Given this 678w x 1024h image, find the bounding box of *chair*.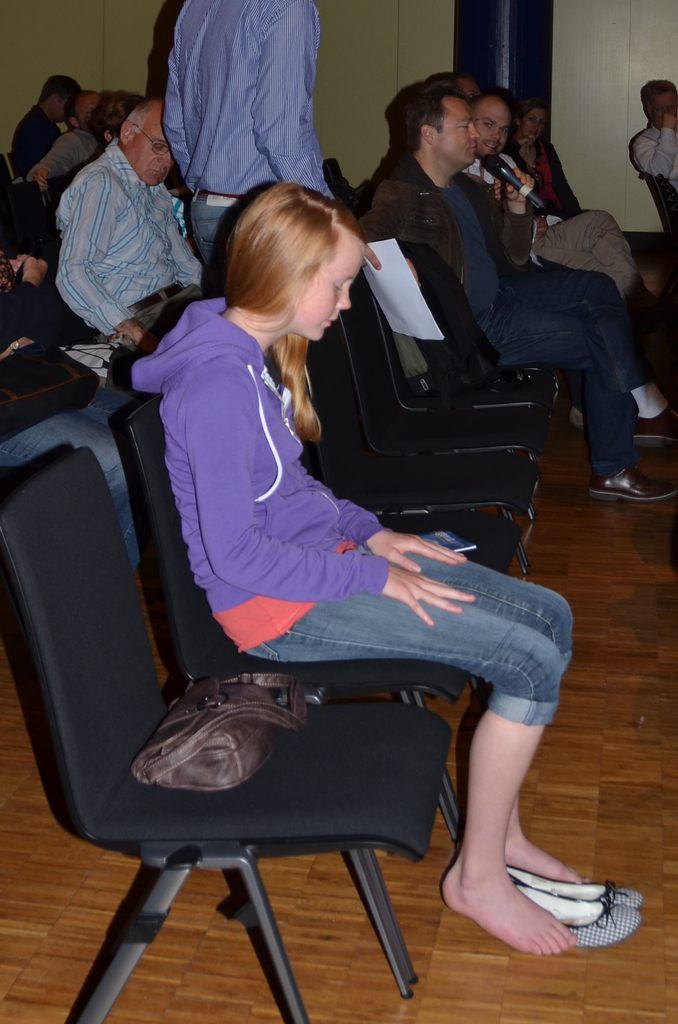
rect(303, 271, 546, 458).
